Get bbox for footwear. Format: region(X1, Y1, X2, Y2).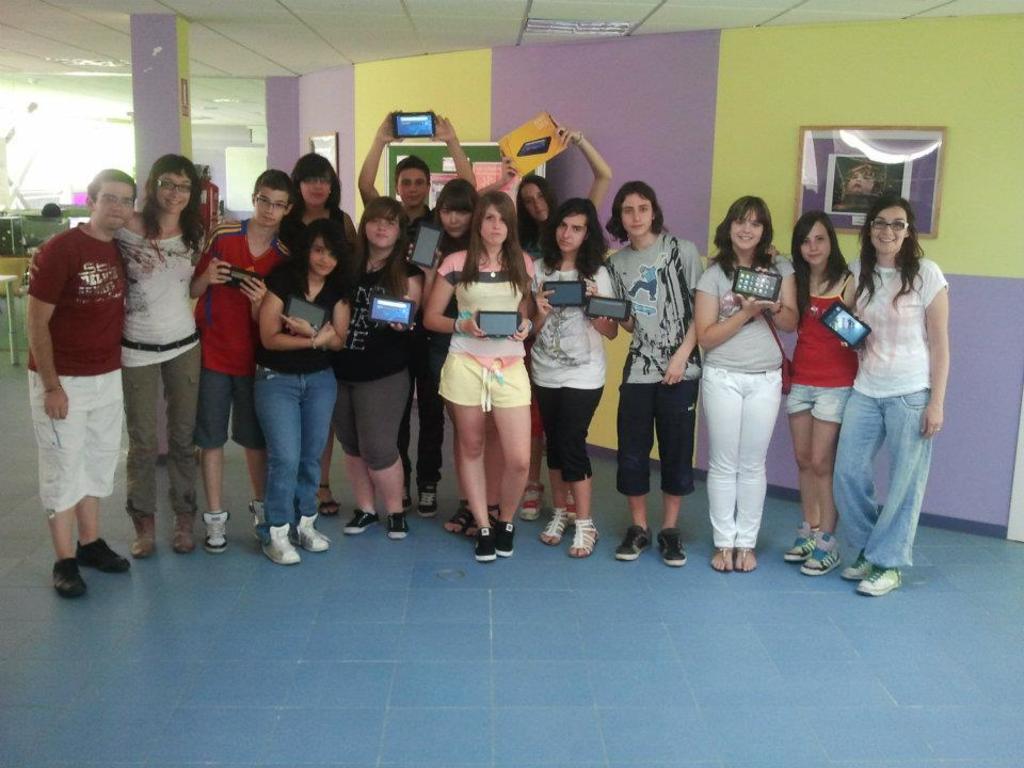
region(734, 545, 755, 571).
